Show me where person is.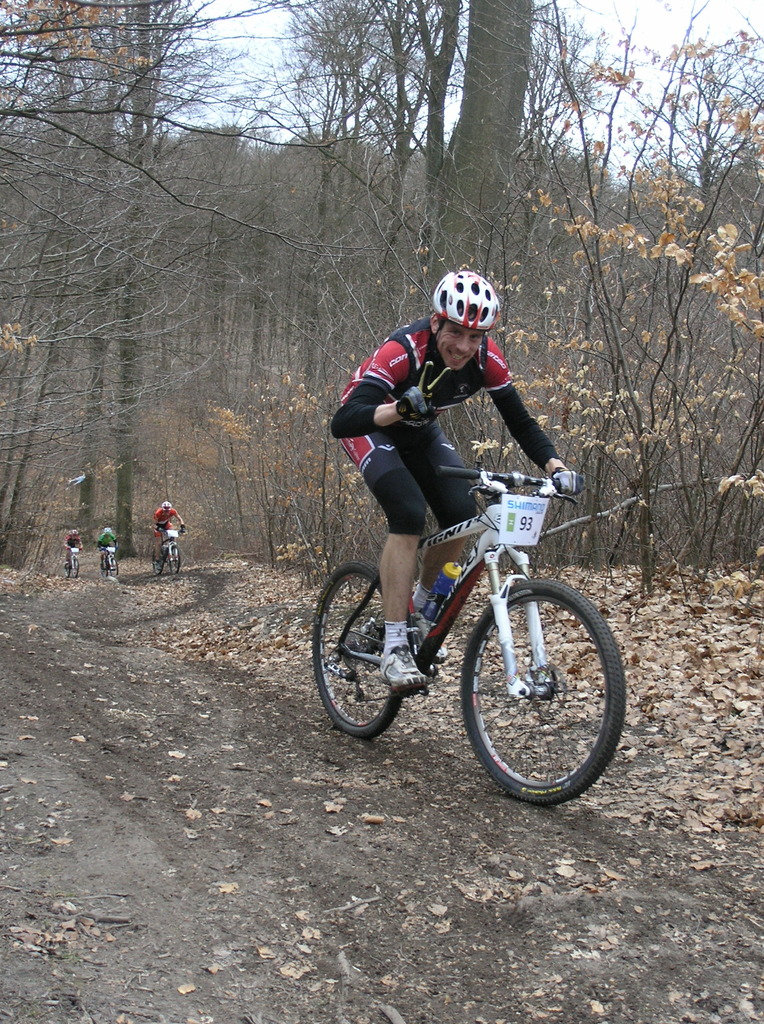
person is at l=324, t=266, r=588, b=697.
